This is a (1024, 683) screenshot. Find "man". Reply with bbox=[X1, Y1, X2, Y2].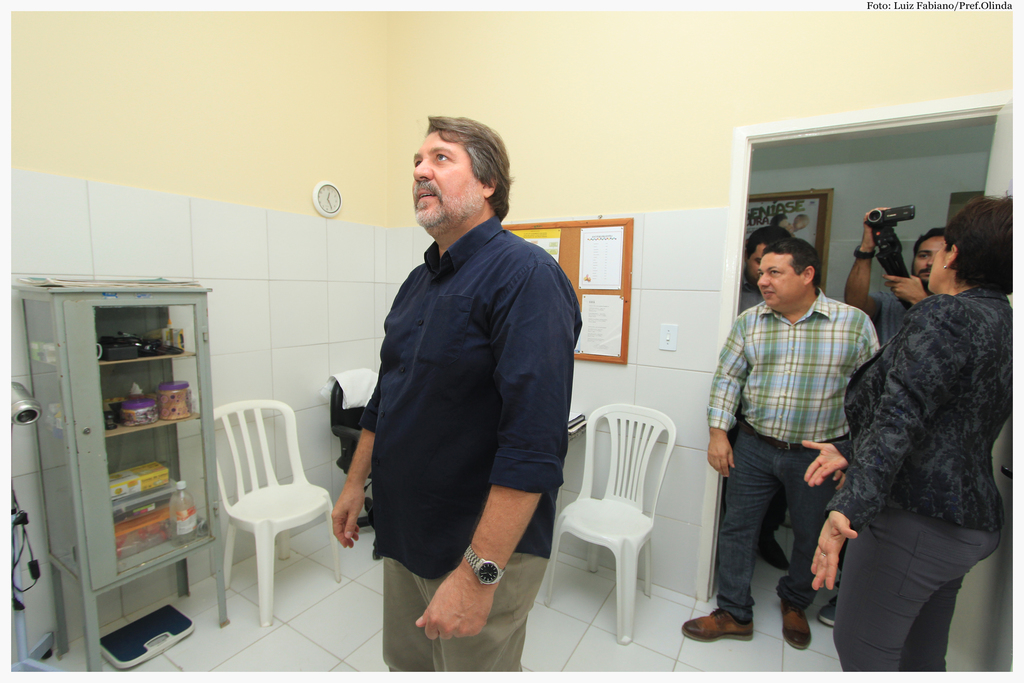
bbox=[842, 205, 949, 348].
